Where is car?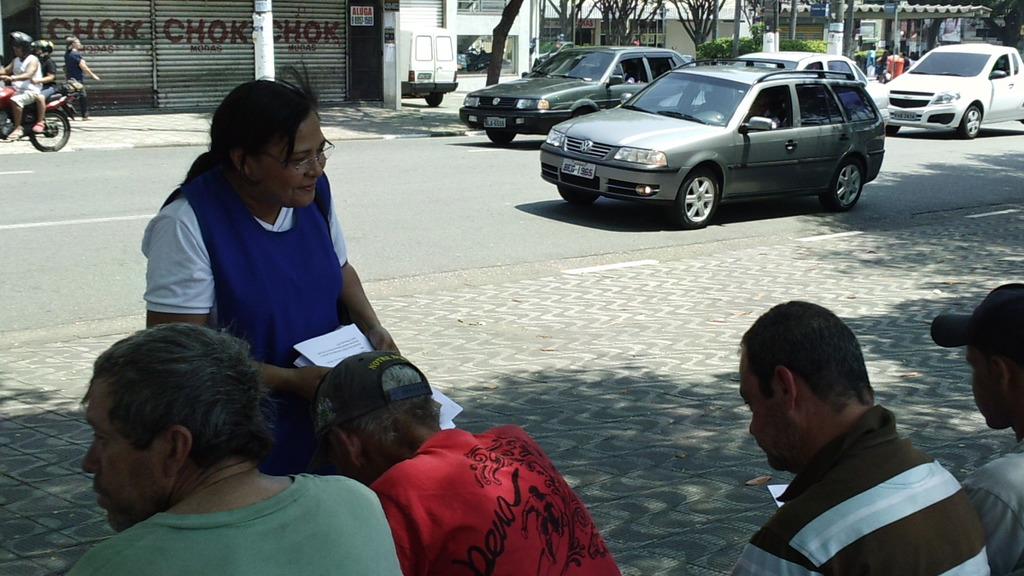
(534,52,888,223).
